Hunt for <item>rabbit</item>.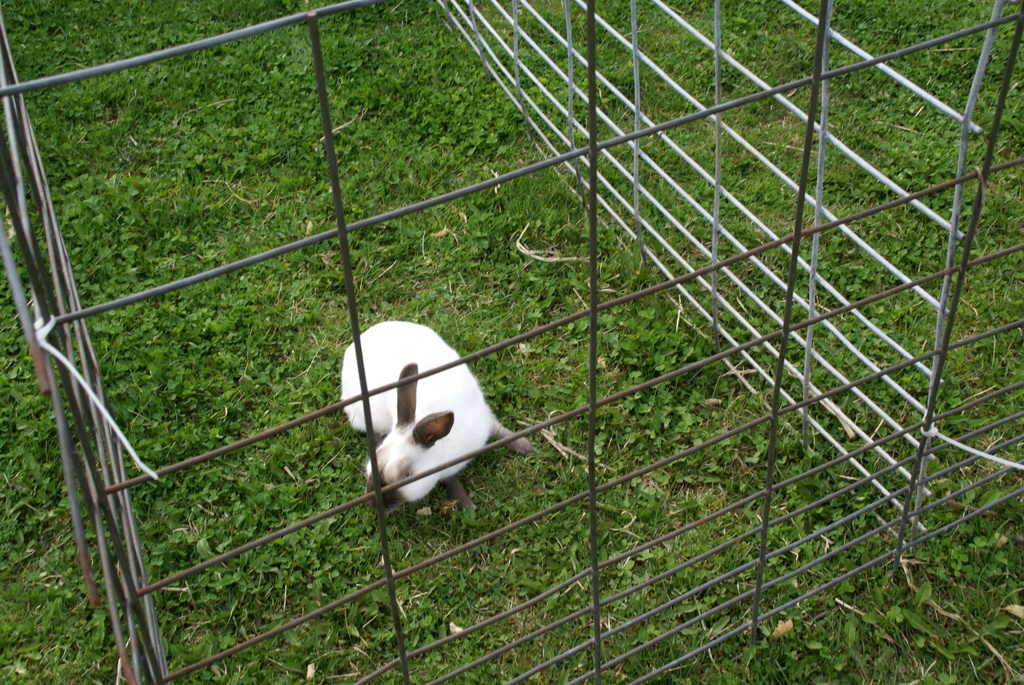
Hunted down at detection(339, 318, 527, 512).
